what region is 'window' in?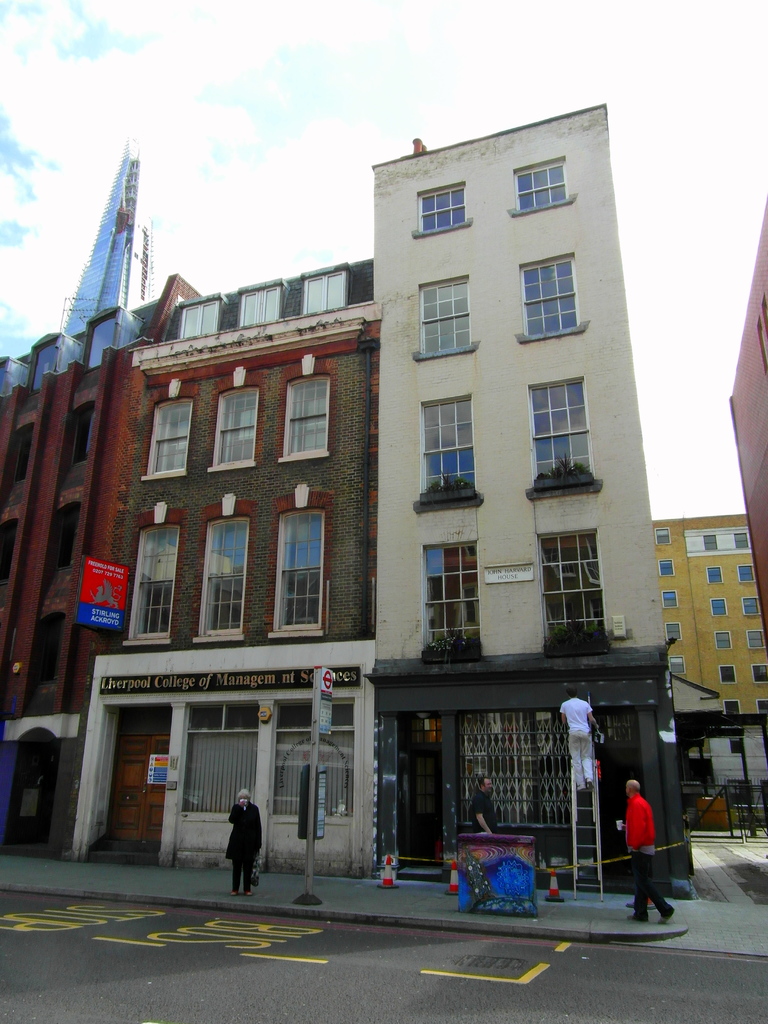
box(121, 518, 170, 644).
